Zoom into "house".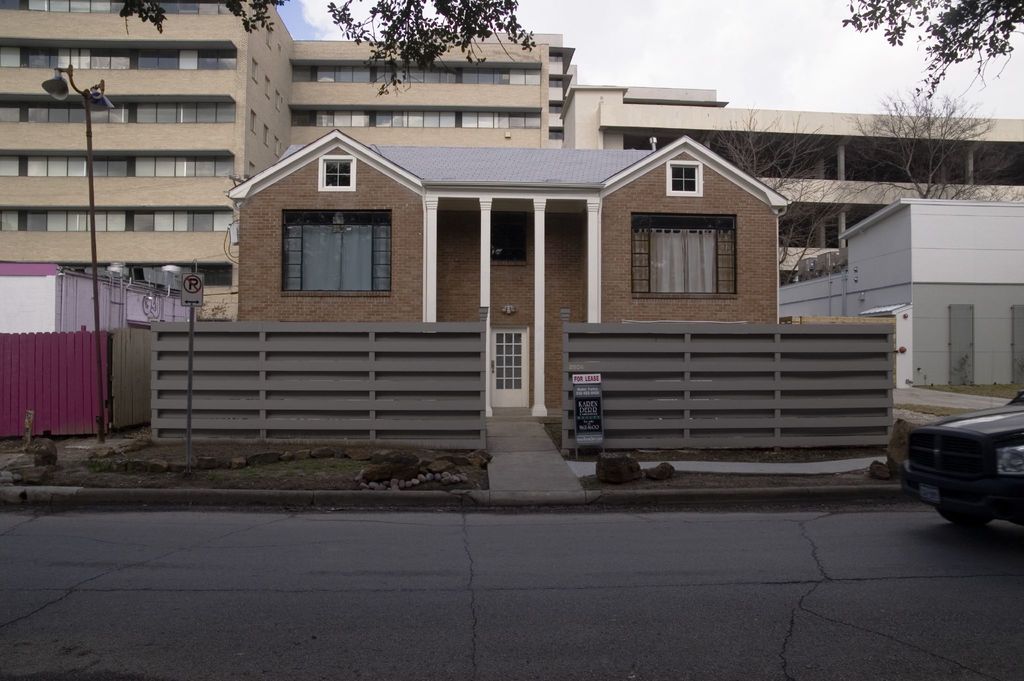
Zoom target: box(291, 35, 550, 149).
